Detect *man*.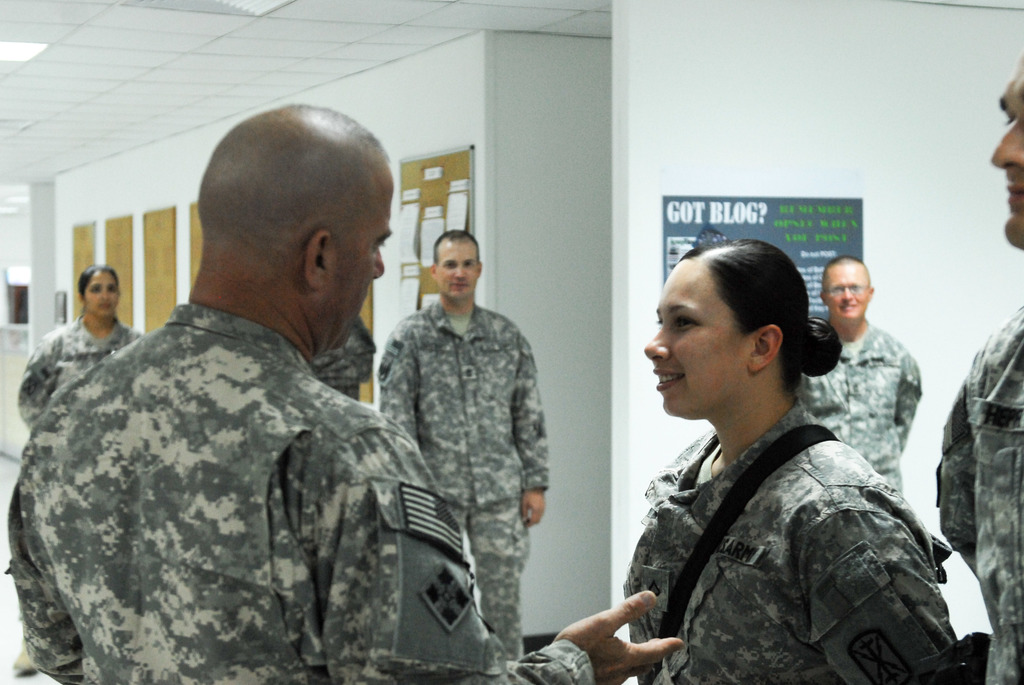
Detected at (x1=357, y1=201, x2=563, y2=656).
